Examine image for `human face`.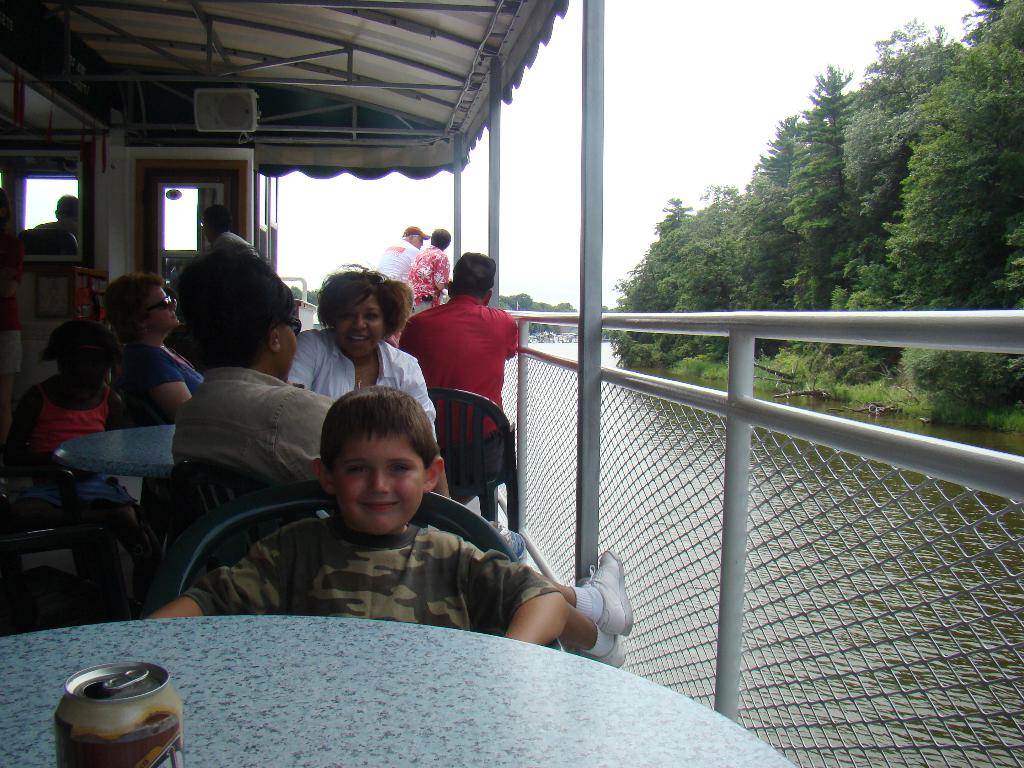
Examination result: (x1=413, y1=241, x2=423, y2=252).
